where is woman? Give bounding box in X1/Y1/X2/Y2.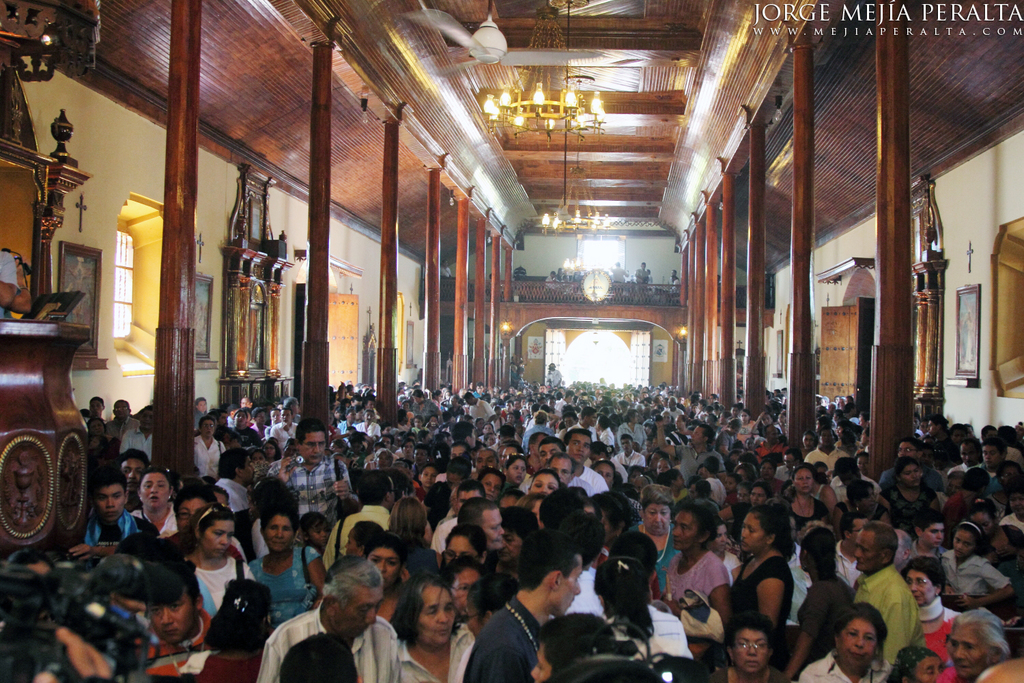
342/520/383/558.
